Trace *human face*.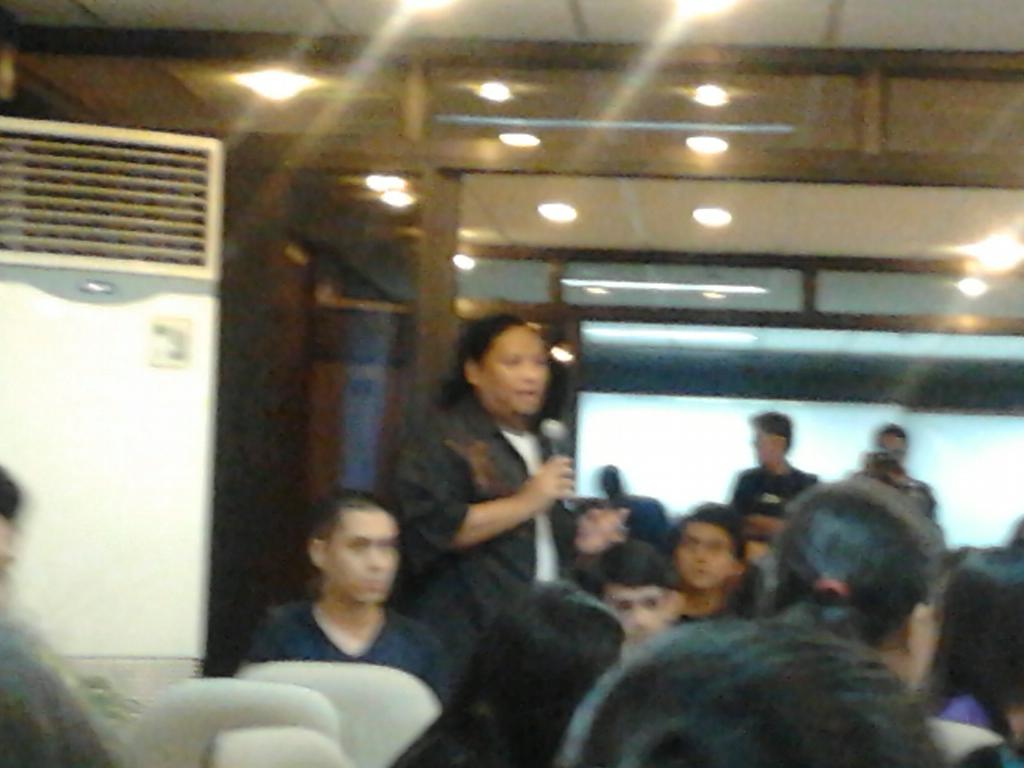
Traced to <region>751, 428, 779, 471</region>.
